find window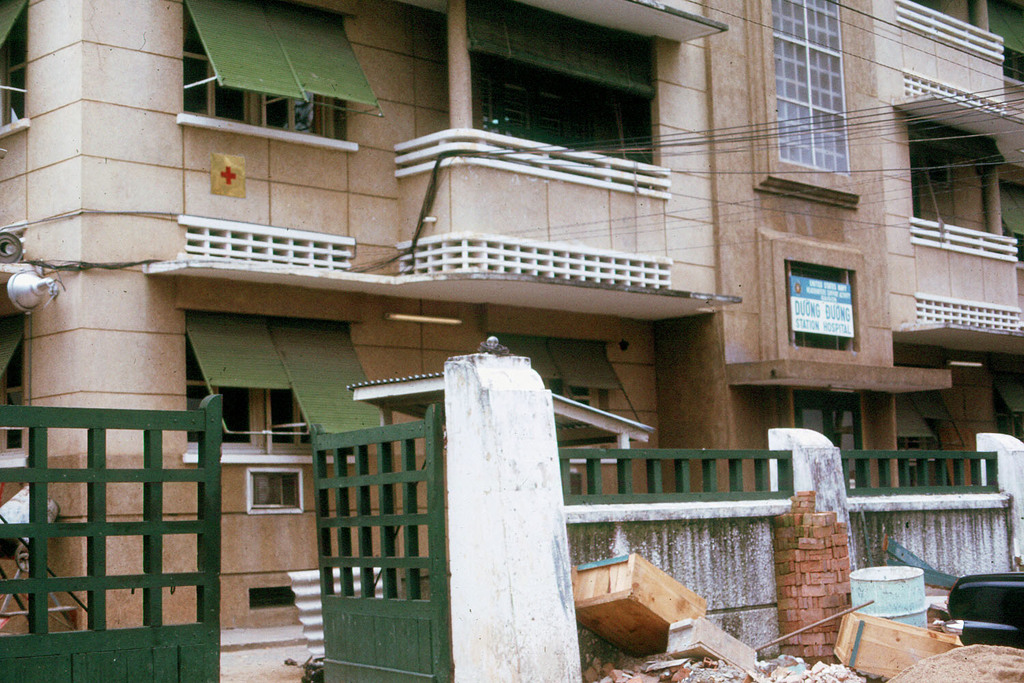
248/471/307/512
